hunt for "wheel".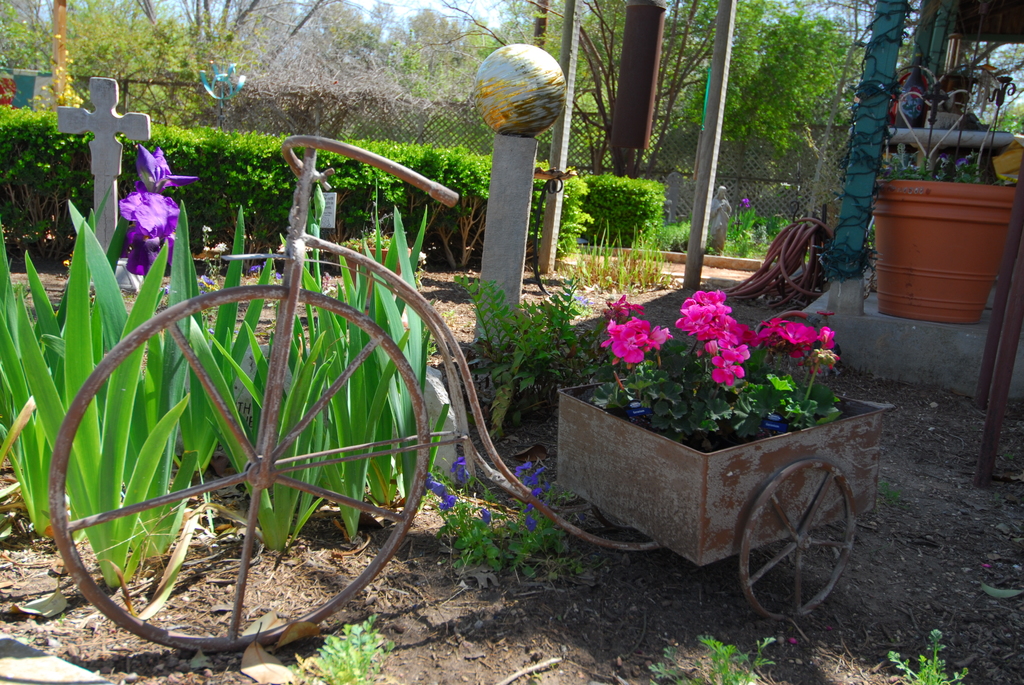
Hunted down at pyautogui.locateOnScreen(50, 285, 433, 654).
